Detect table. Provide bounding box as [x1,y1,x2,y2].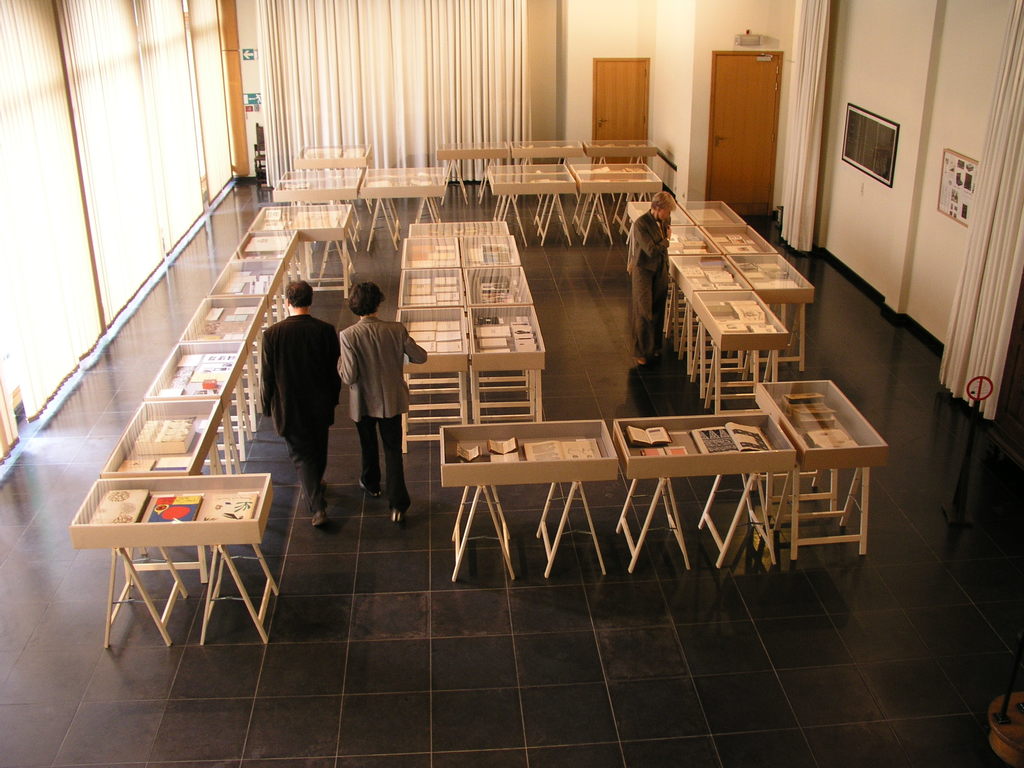
[625,190,692,257].
